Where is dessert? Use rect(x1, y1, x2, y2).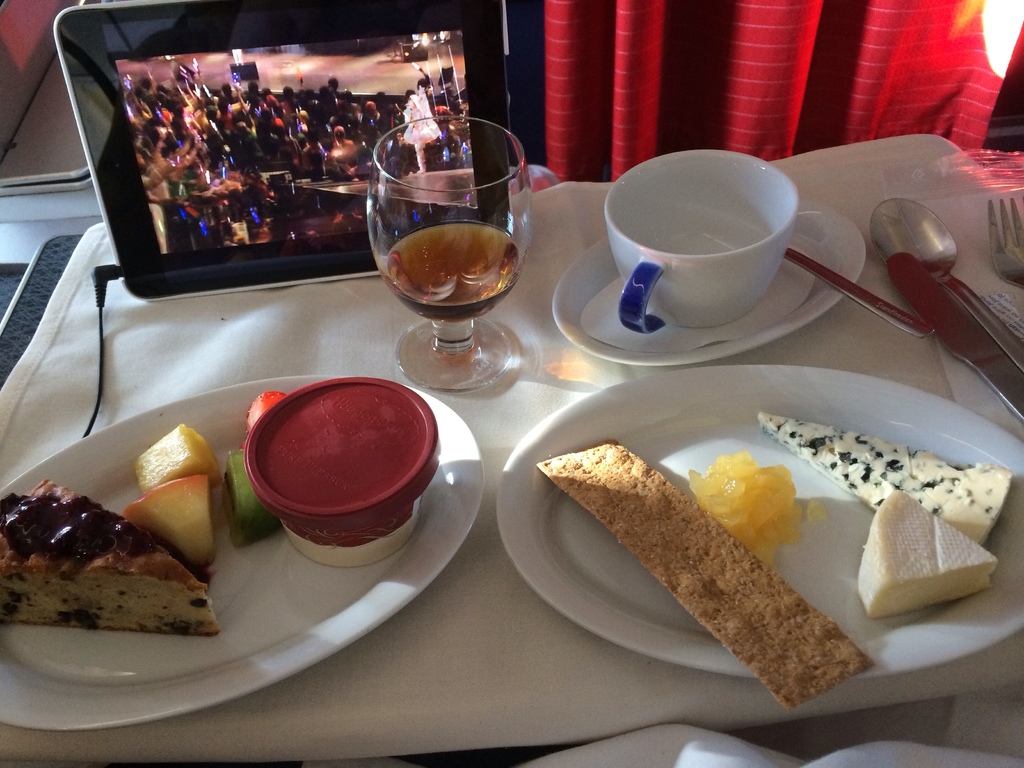
rect(758, 410, 1014, 550).
